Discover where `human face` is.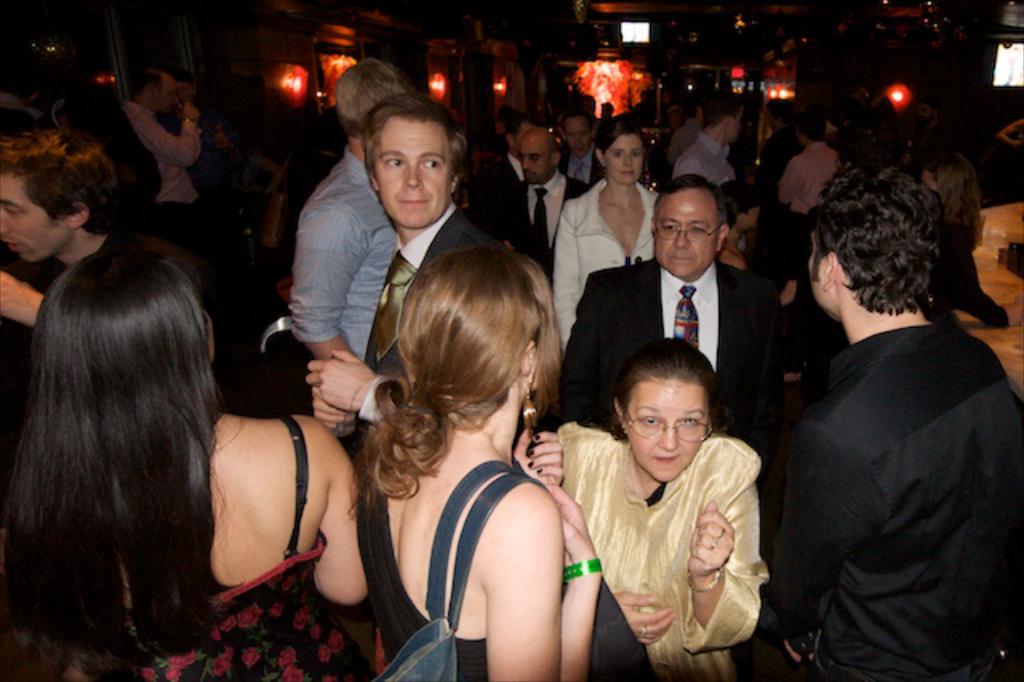
Discovered at [x1=813, y1=219, x2=842, y2=315].
